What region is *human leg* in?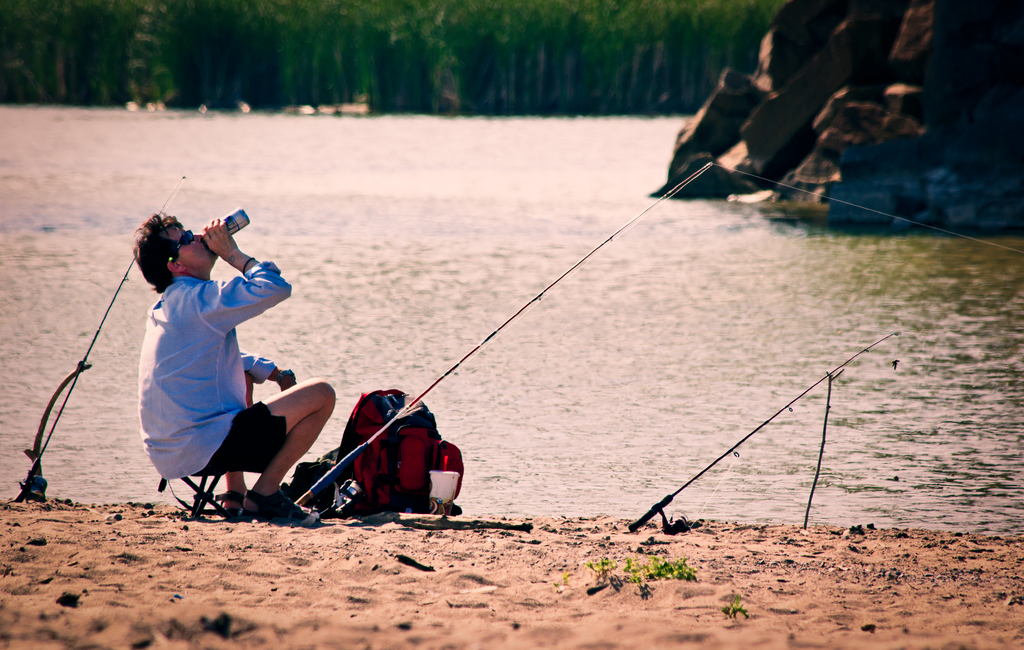
{"x1": 221, "y1": 373, "x2": 253, "y2": 518}.
